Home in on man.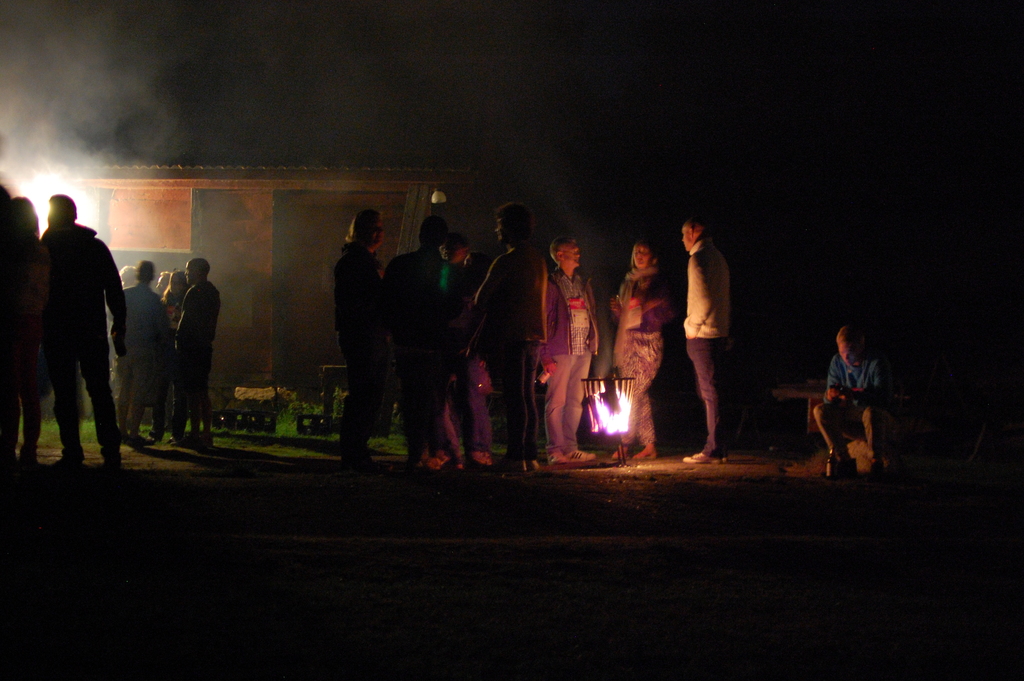
Homed in at box(461, 193, 552, 491).
